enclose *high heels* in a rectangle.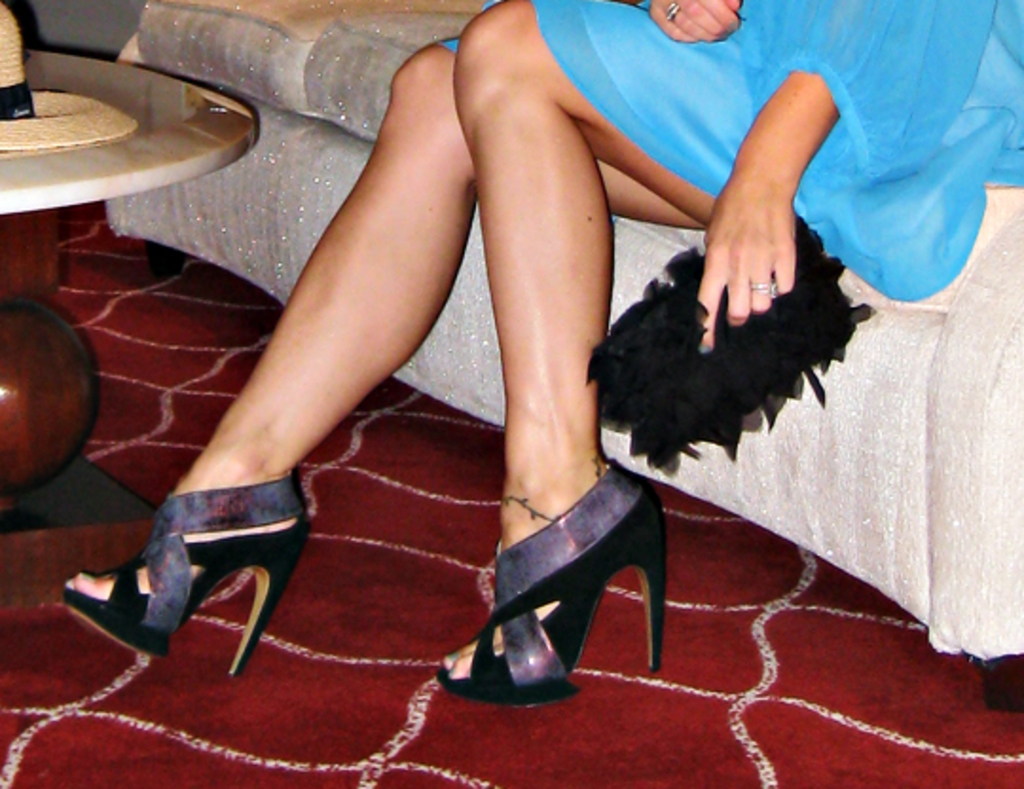
<box>440,455,666,709</box>.
